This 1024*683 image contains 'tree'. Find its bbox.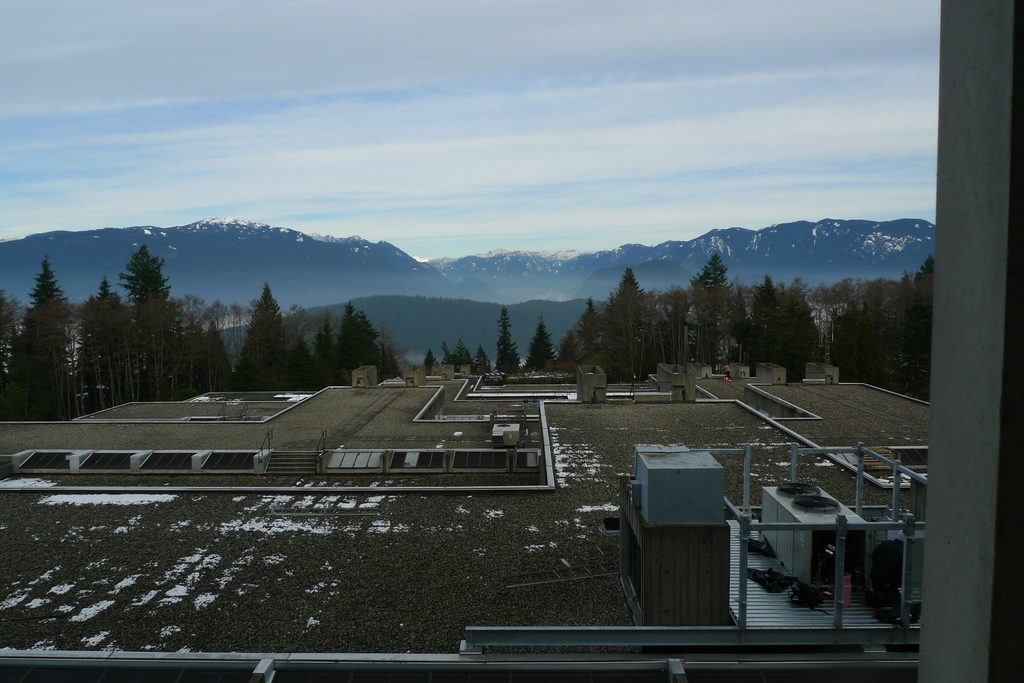
bbox=[438, 342, 452, 368].
